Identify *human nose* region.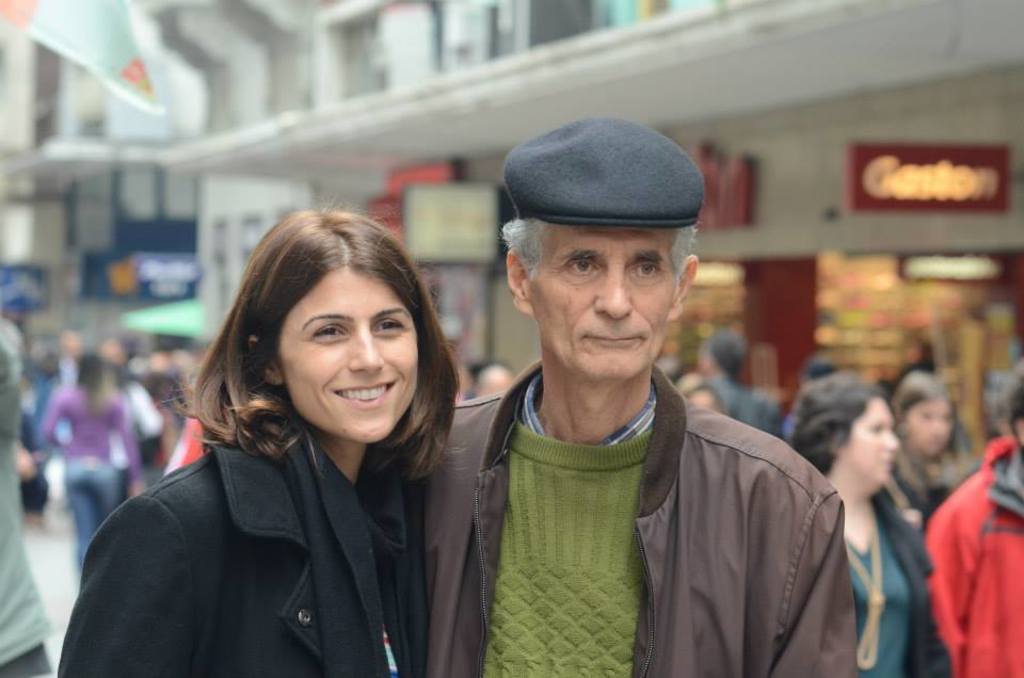
Region: (left=595, top=263, right=634, bottom=314).
